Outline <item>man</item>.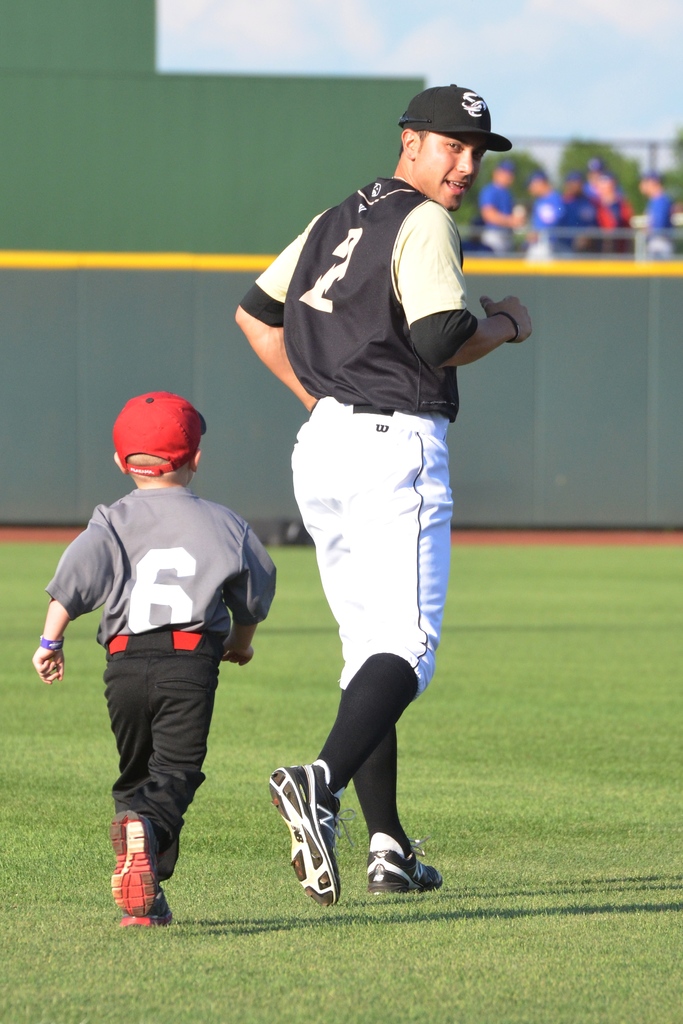
Outline: bbox=[478, 161, 525, 256].
